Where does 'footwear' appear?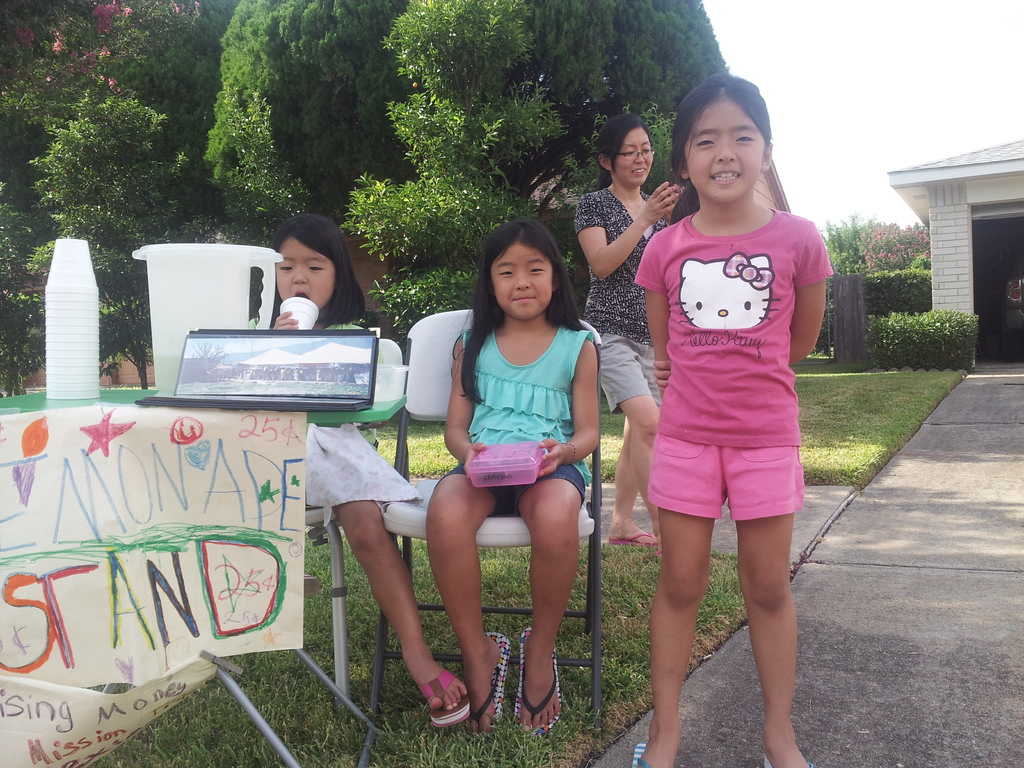
Appears at <region>629, 740, 664, 767</region>.
